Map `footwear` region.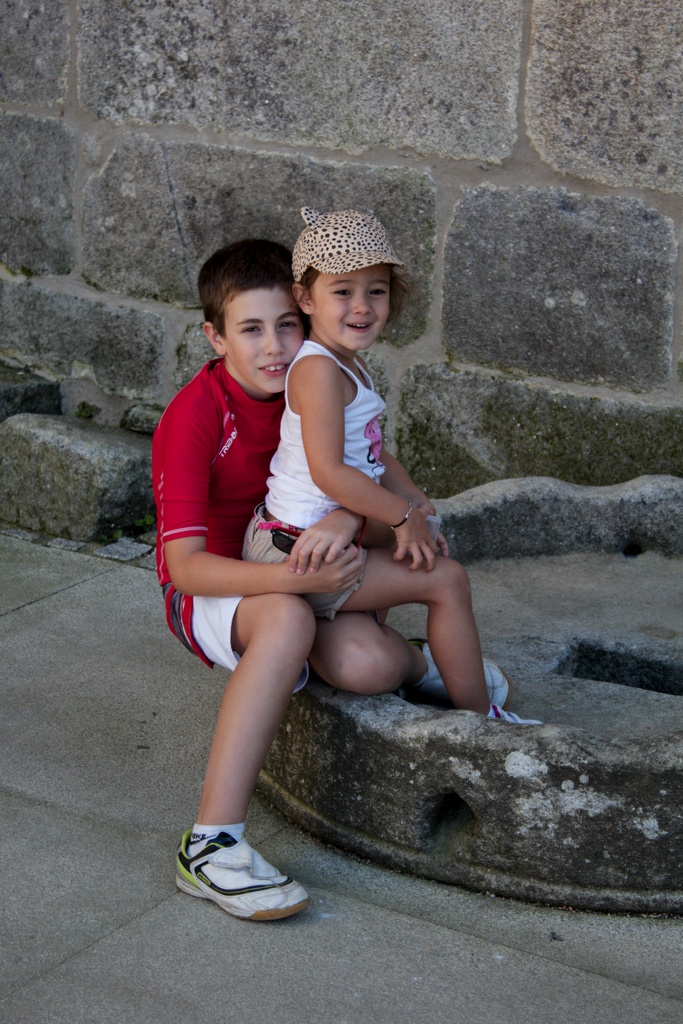
Mapped to select_region(171, 824, 311, 923).
